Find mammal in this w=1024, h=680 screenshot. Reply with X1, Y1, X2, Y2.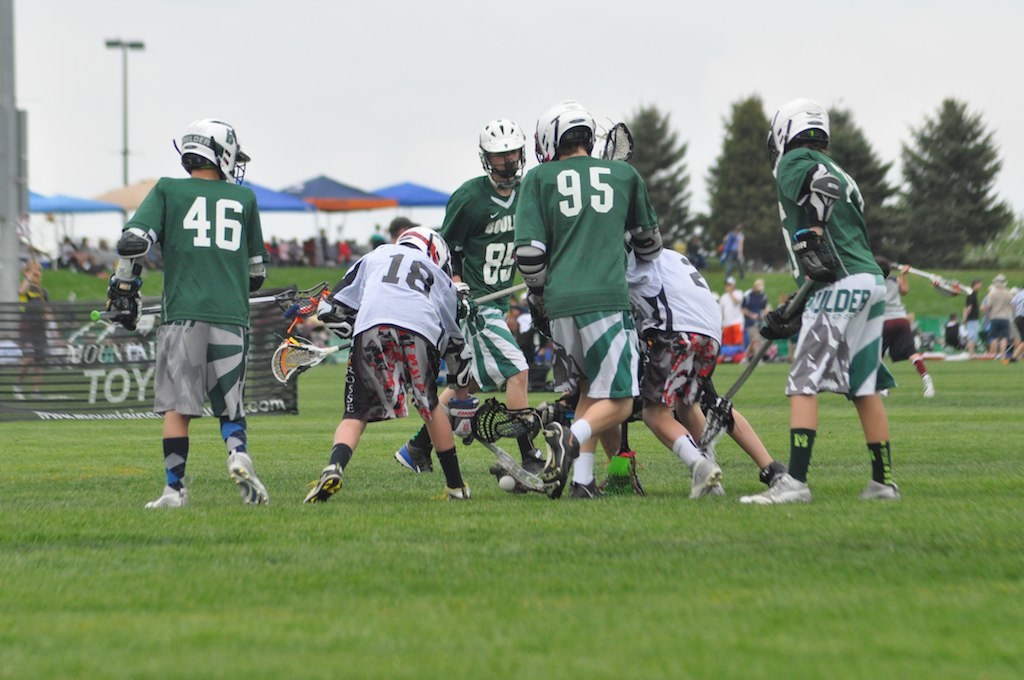
966, 276, 981, 350.
